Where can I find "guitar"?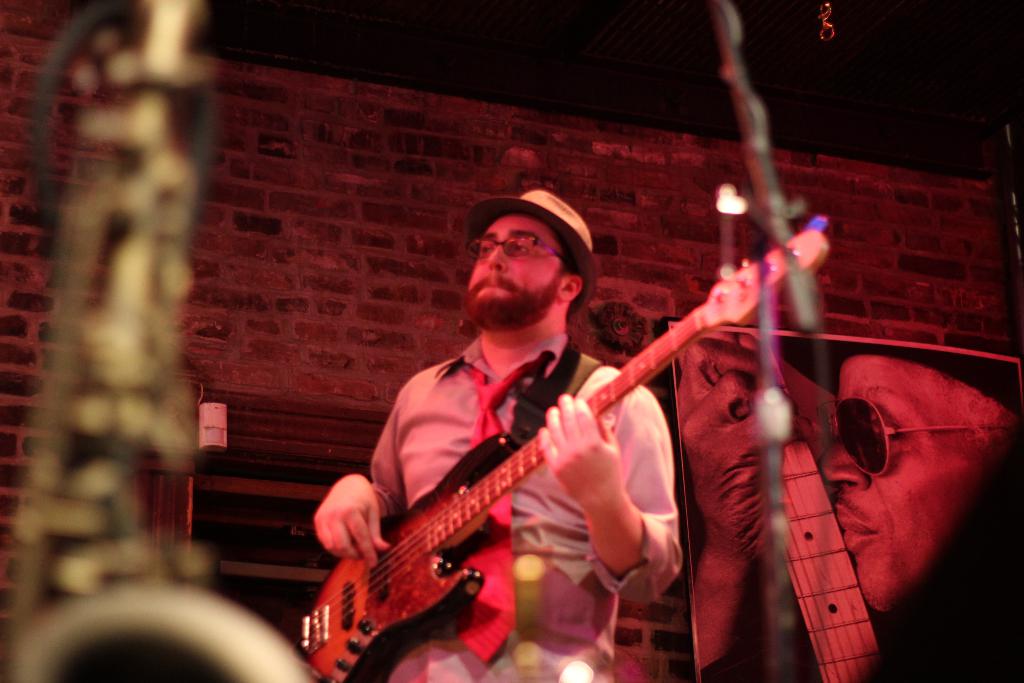
You can find it at 299,214,835,682.
